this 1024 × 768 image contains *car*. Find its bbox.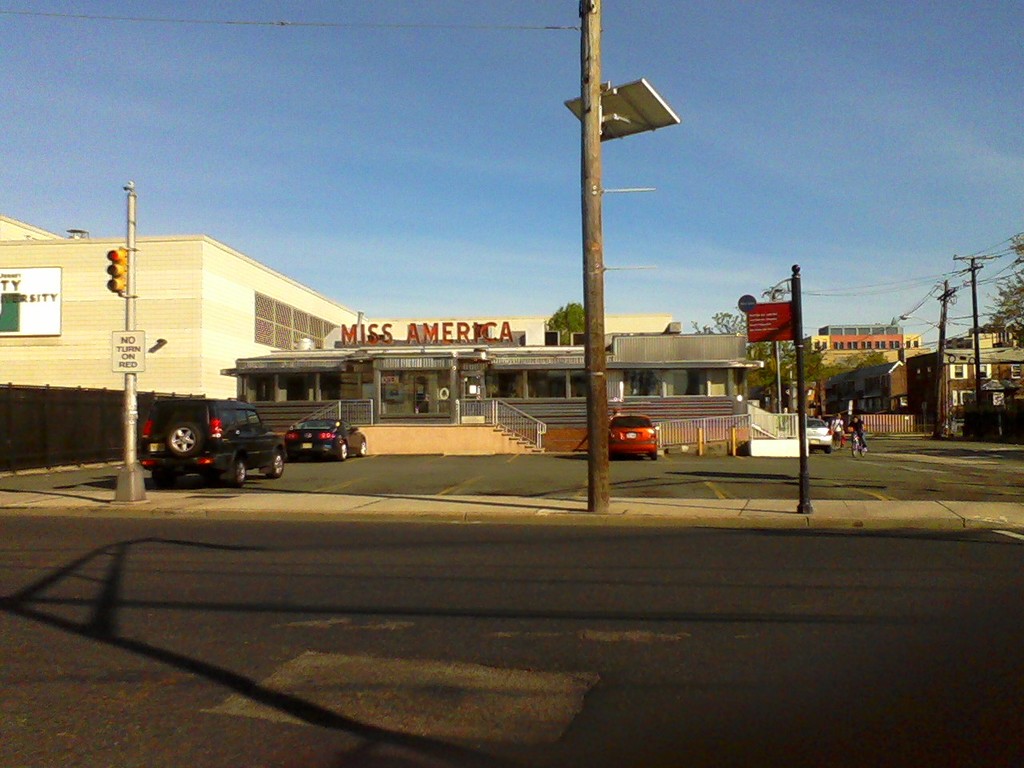
[287, 418, 366, 454].
